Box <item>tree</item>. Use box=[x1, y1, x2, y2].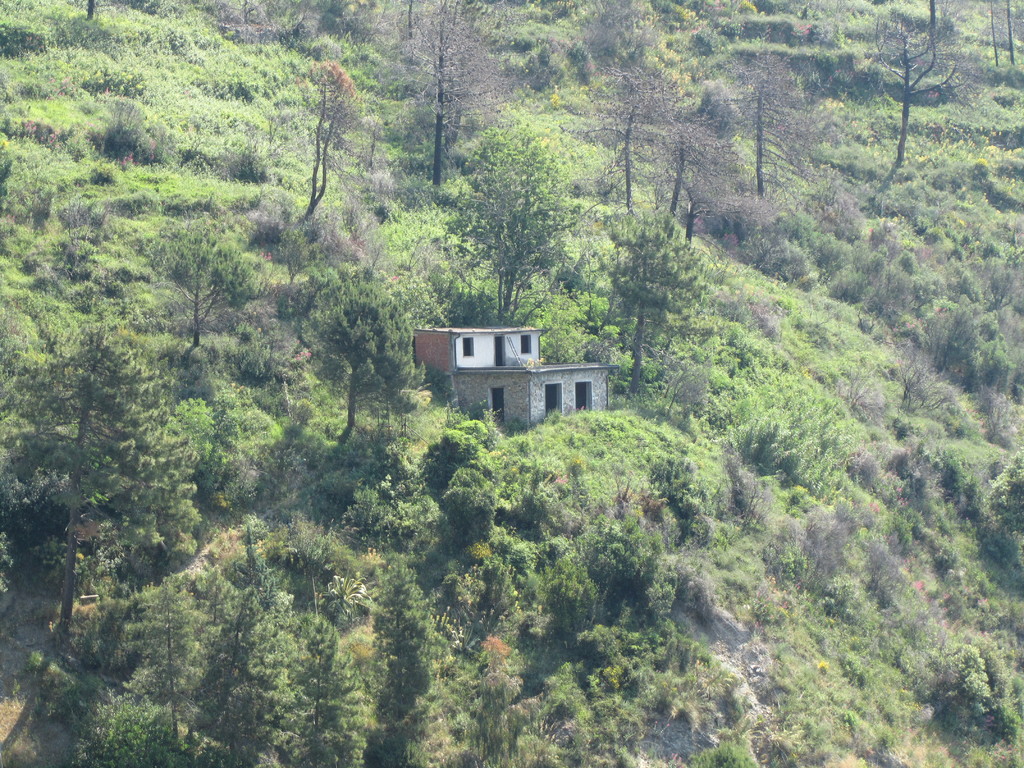
box=[157, 232, 264, 351].
